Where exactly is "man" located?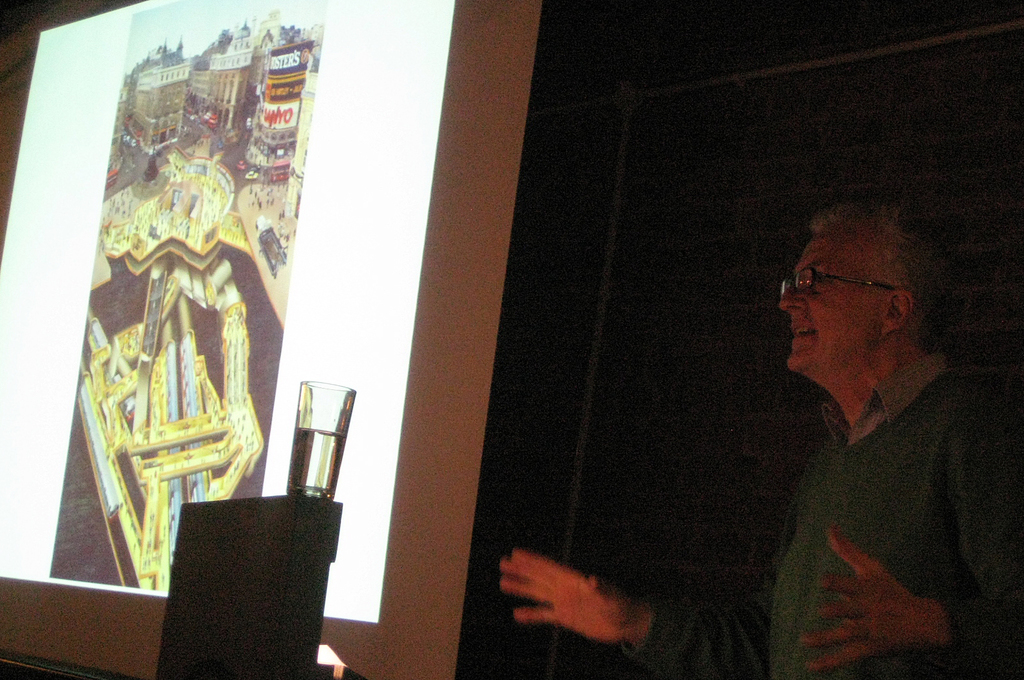
Its bounding box is detection(480, 125, 945, 668).
